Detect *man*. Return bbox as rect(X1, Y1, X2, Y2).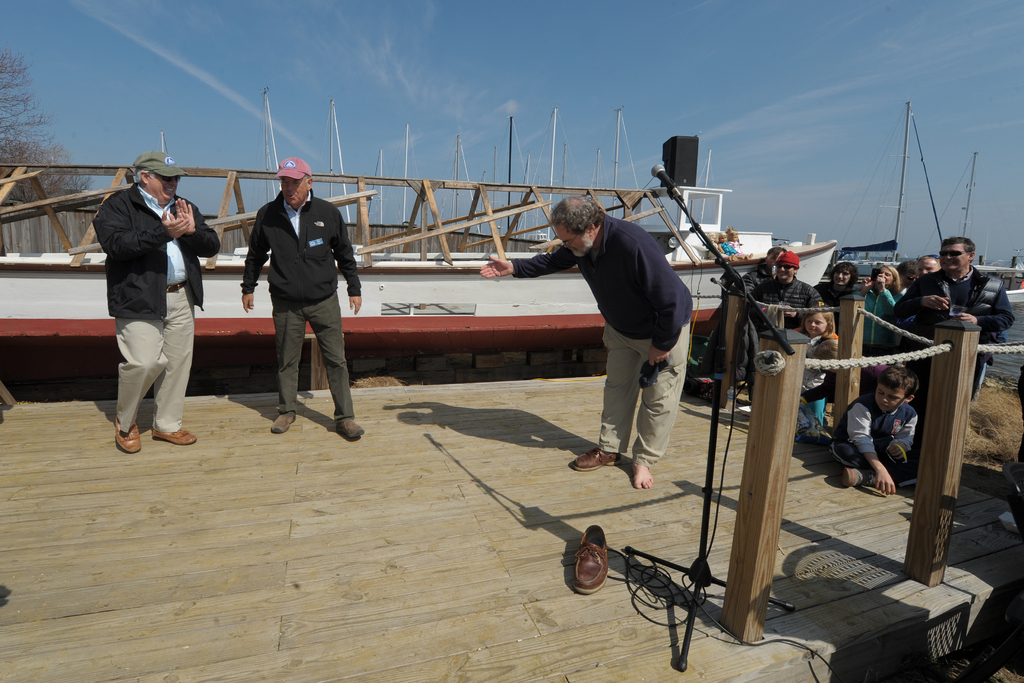
rect(750, 249, 820, 323).
